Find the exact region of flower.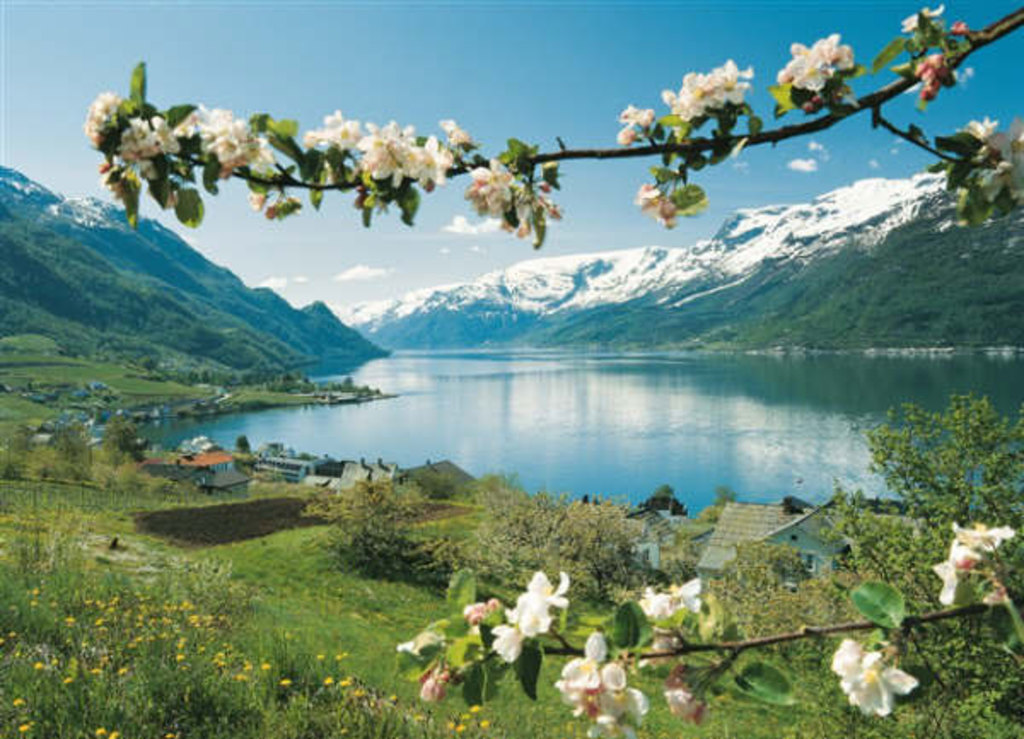
Exact region: detection(930, 524, 1012, 609).
